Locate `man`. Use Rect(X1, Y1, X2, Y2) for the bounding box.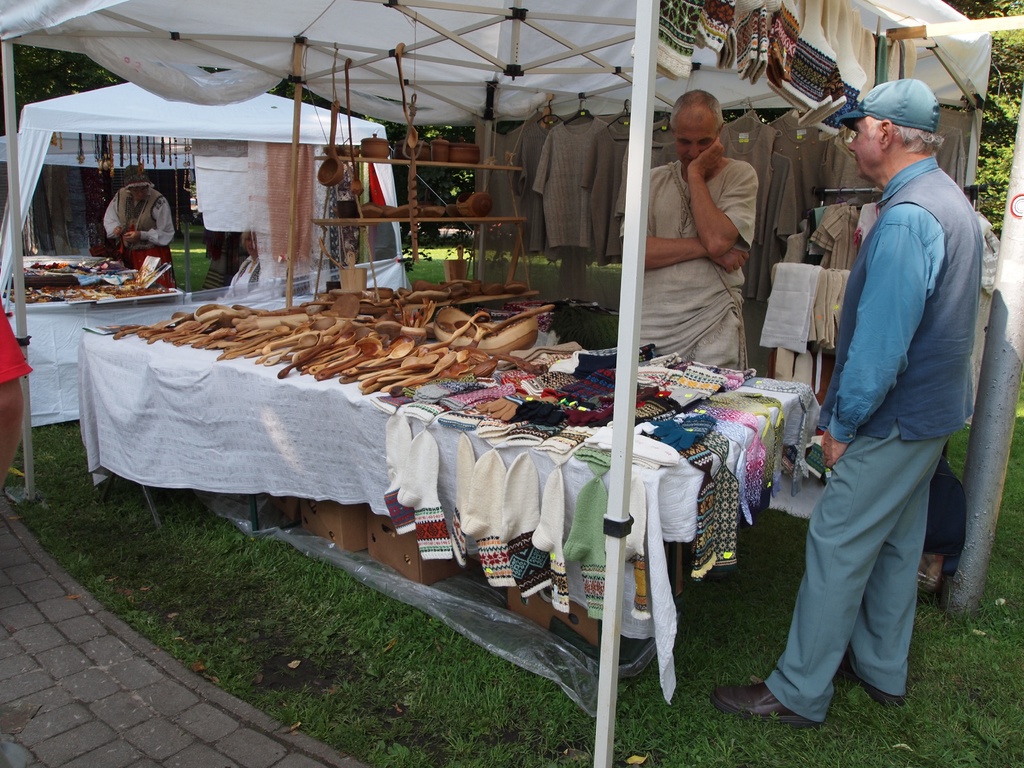
Rect(620, 89, 761, 376).
